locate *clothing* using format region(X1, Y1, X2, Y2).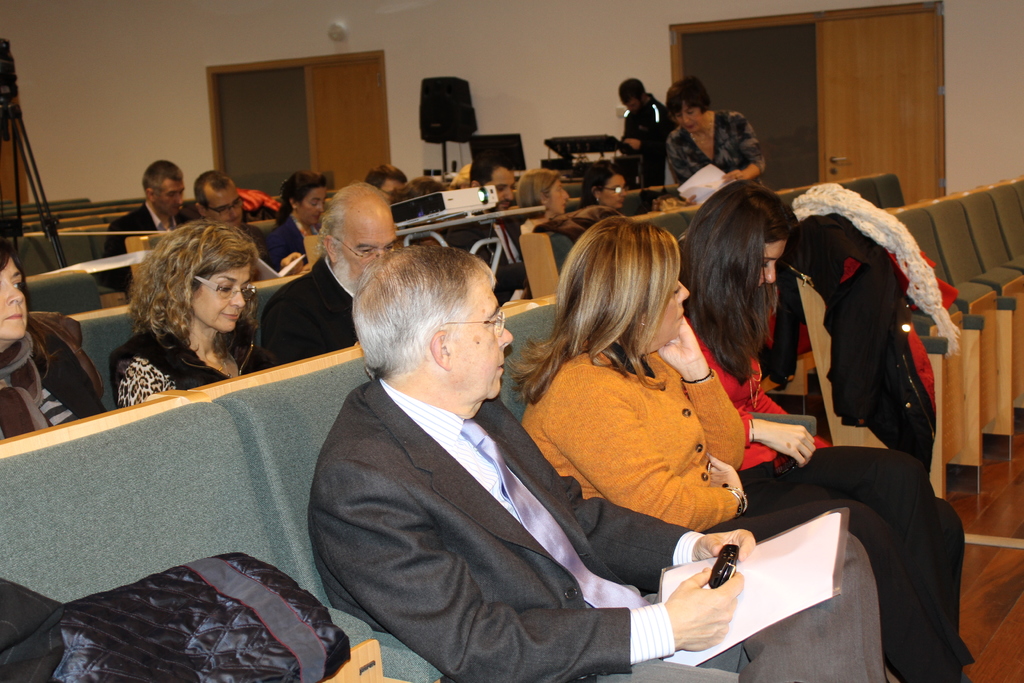
region(238, 184, 291, 217).
